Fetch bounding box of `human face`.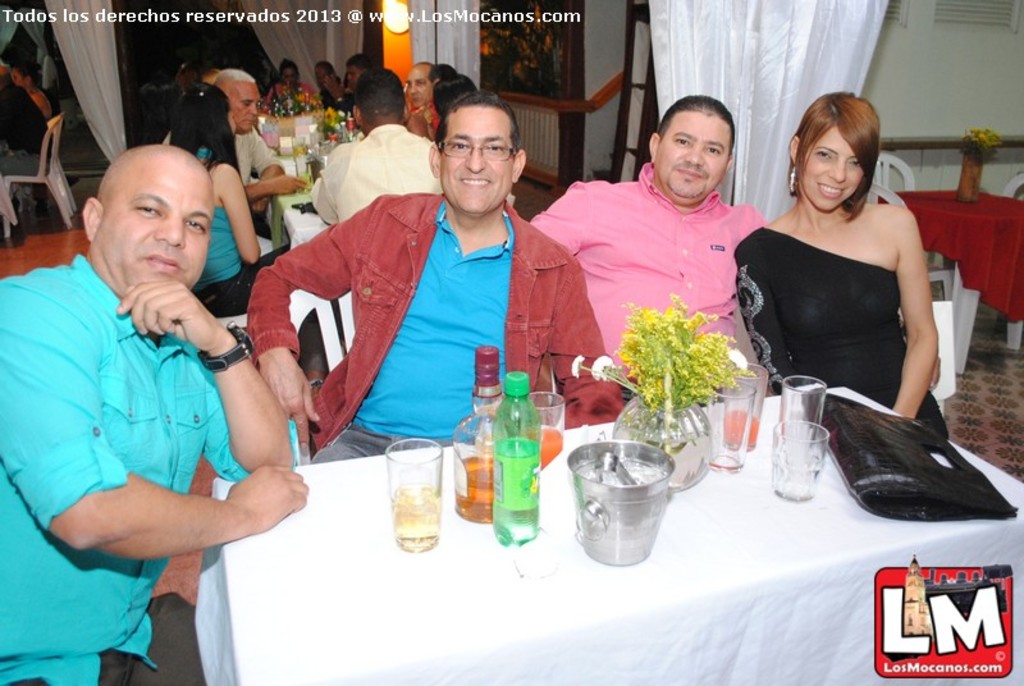
Bbox: [x1=228, y1=82, x2=260, y2=132].
